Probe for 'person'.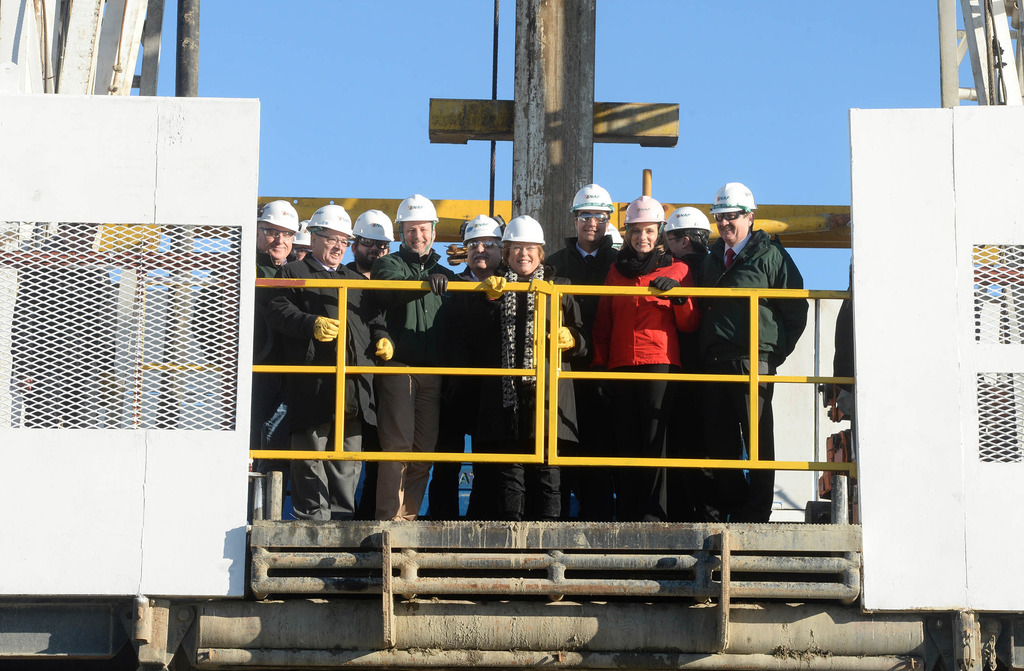
Probe result: crop(693, 173, 804, 427).
